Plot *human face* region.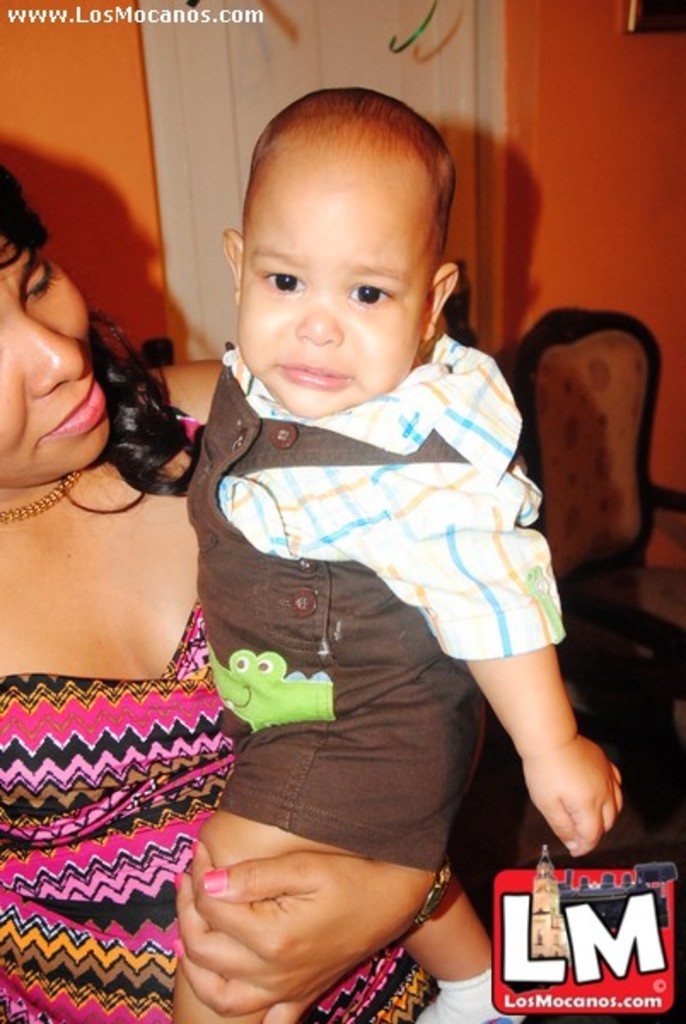
Plotted at 0/244/114/485.
